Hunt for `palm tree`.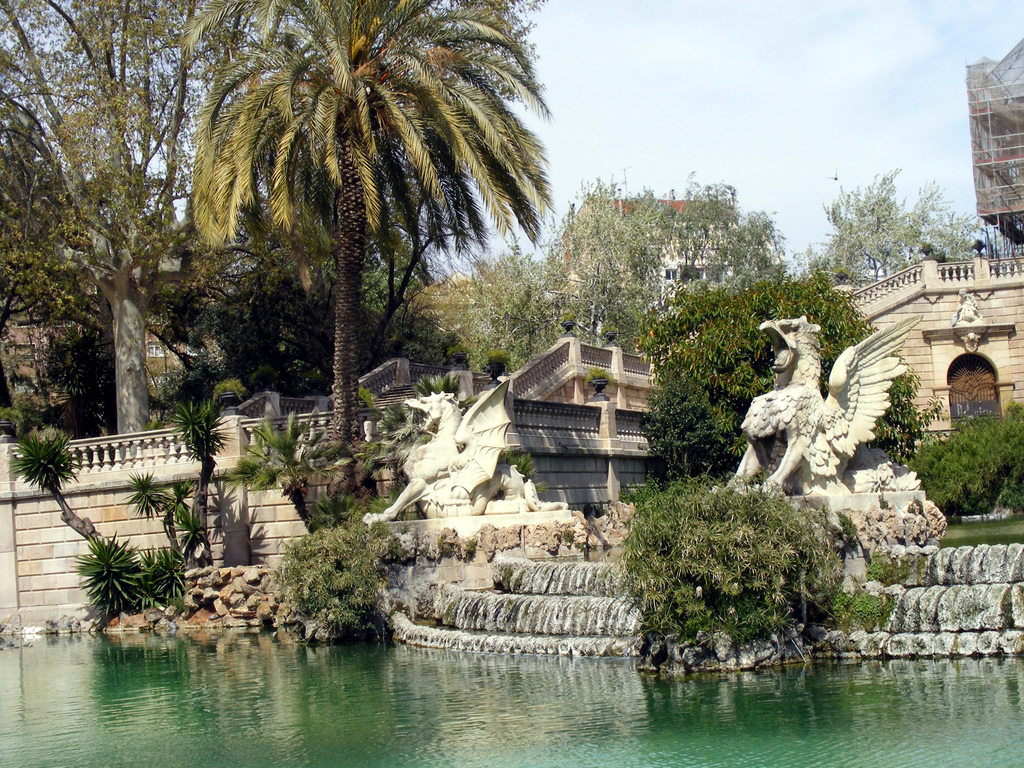
Hunted down at bbox=(184, 0, 559, 461).
